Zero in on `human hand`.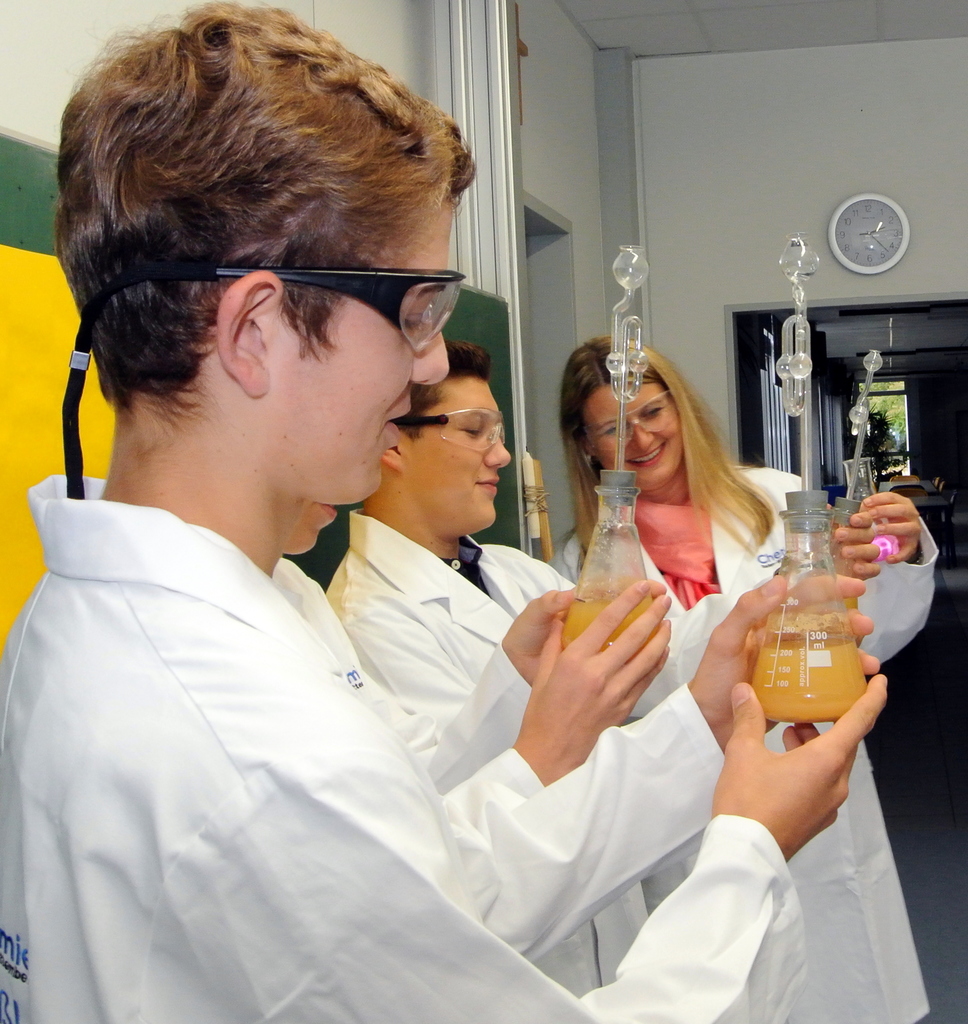
Zeroed in: <box>703,675,892,862</box>.
